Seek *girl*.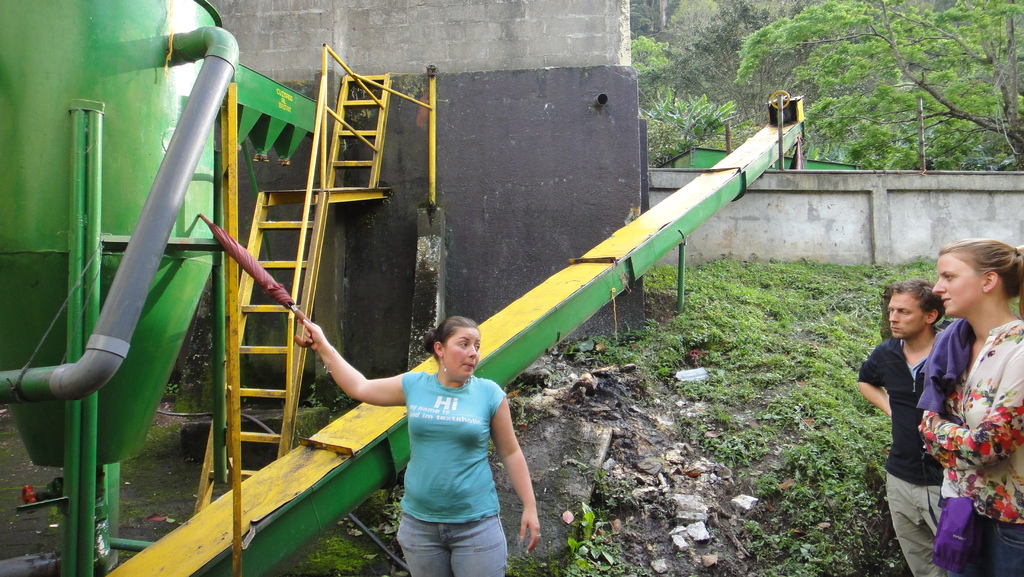
302:313:545:576.
